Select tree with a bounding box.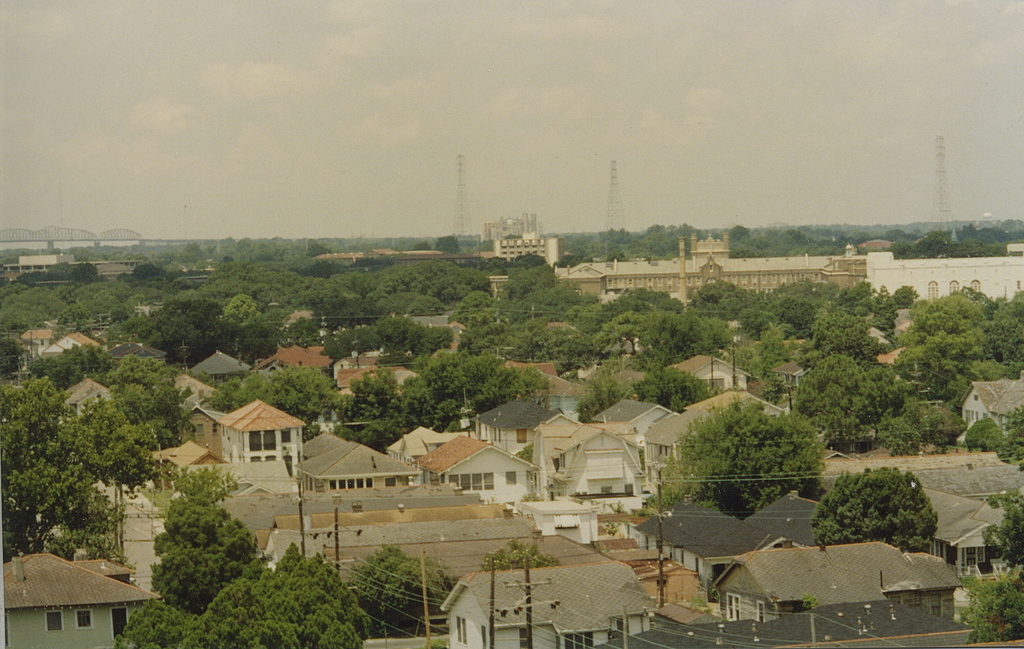
(57, 304, 96, 341).
